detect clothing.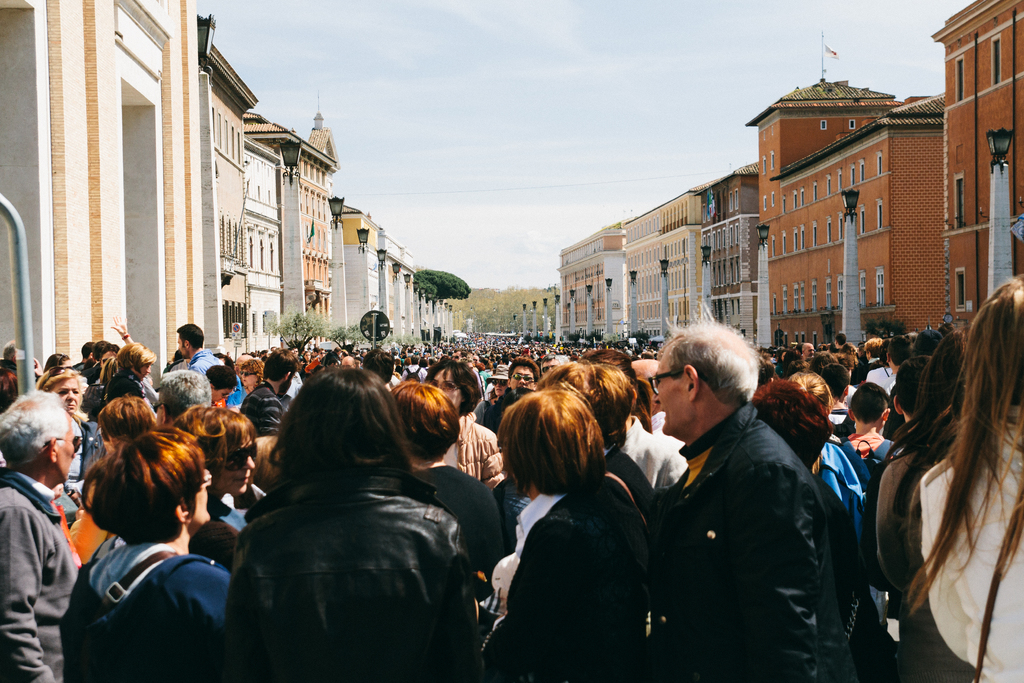
Detected at (187, 497, 248, 604).
